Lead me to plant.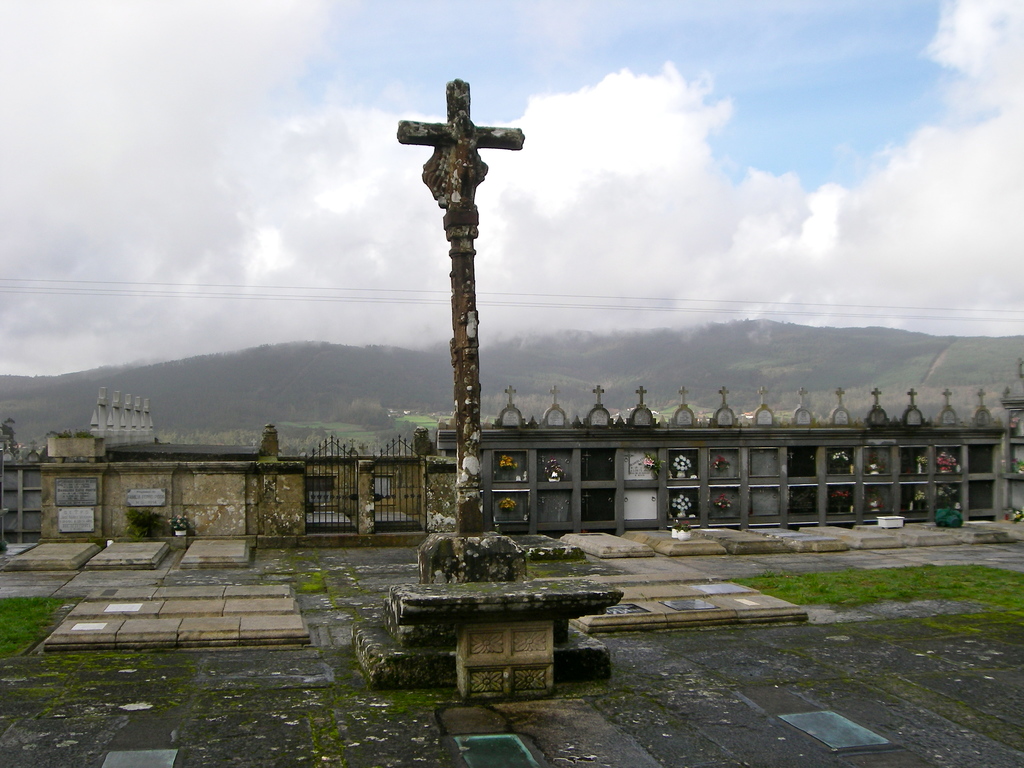
Lead to l=639, t=452, r=653, b=467.
